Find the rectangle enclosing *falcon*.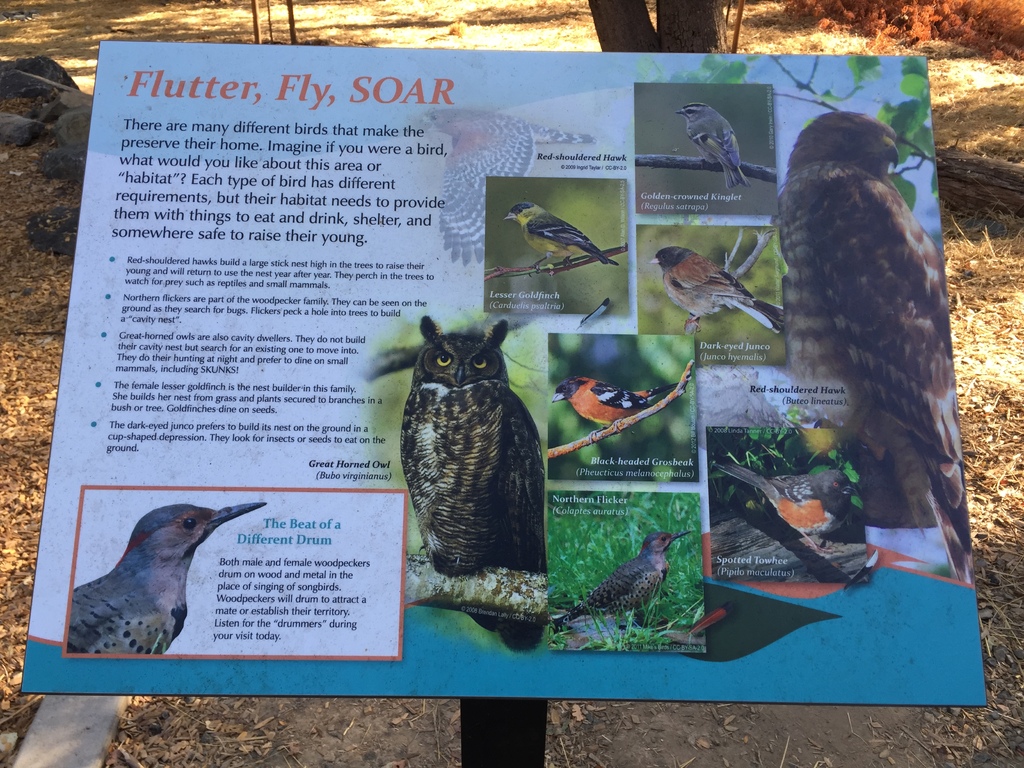
[773,103,969,584].
